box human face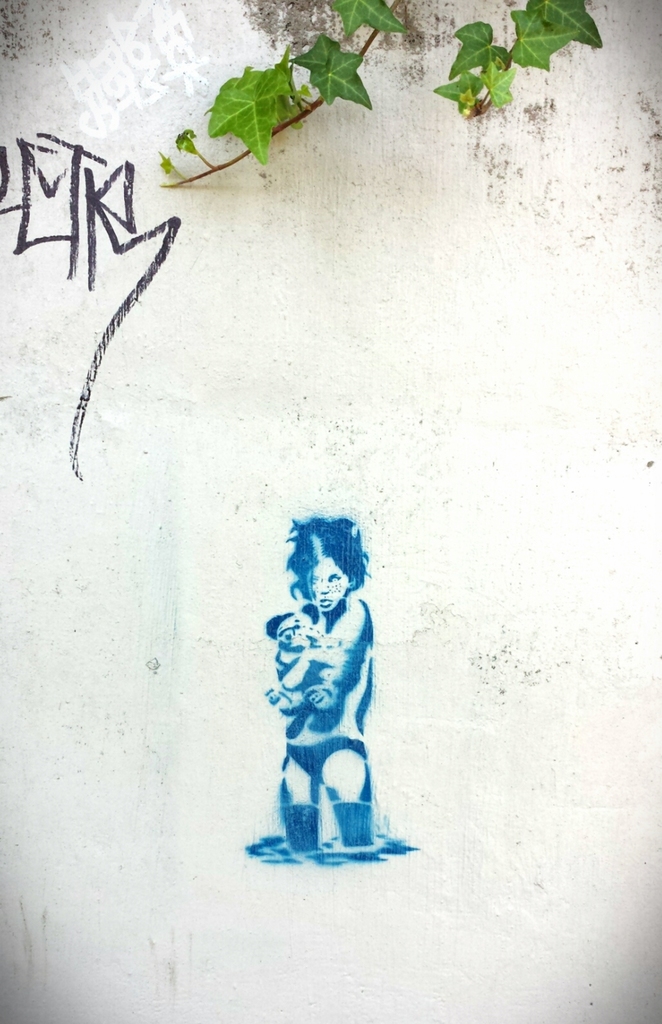
306:552:353:613
